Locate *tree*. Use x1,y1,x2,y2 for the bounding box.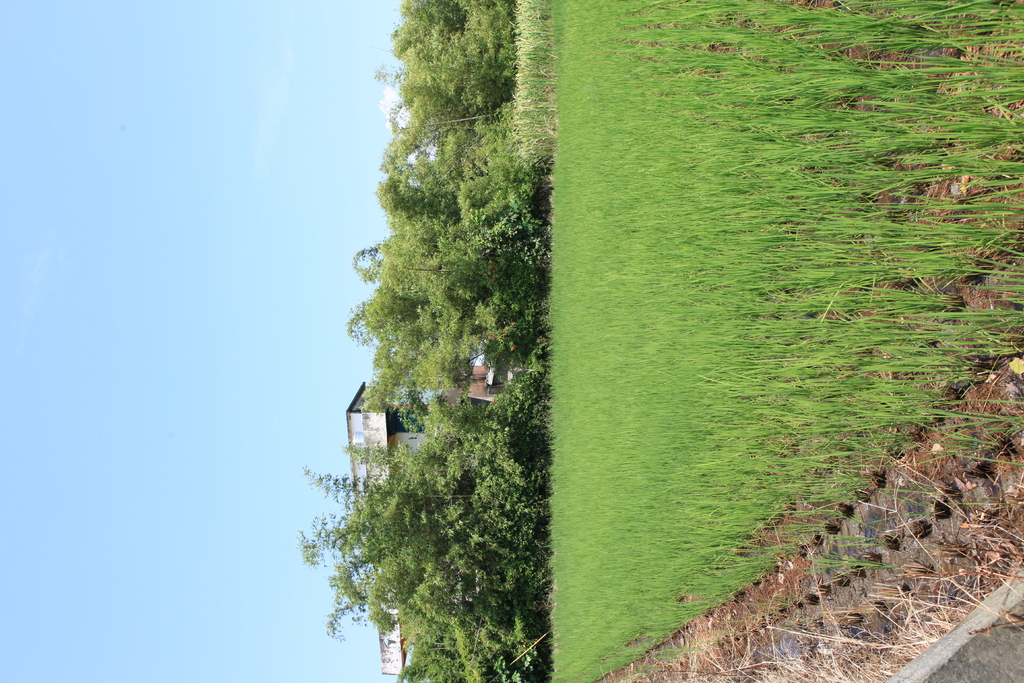
289,408,554,682.
